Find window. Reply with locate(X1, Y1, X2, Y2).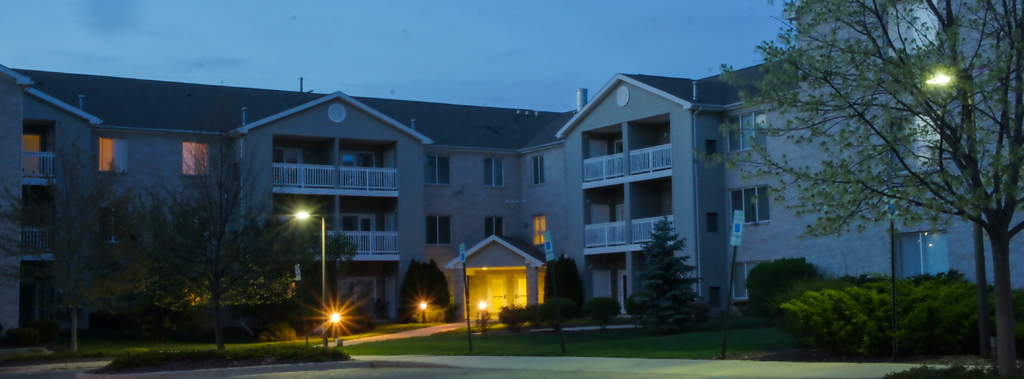
locate(532, 159, 549, 188).
